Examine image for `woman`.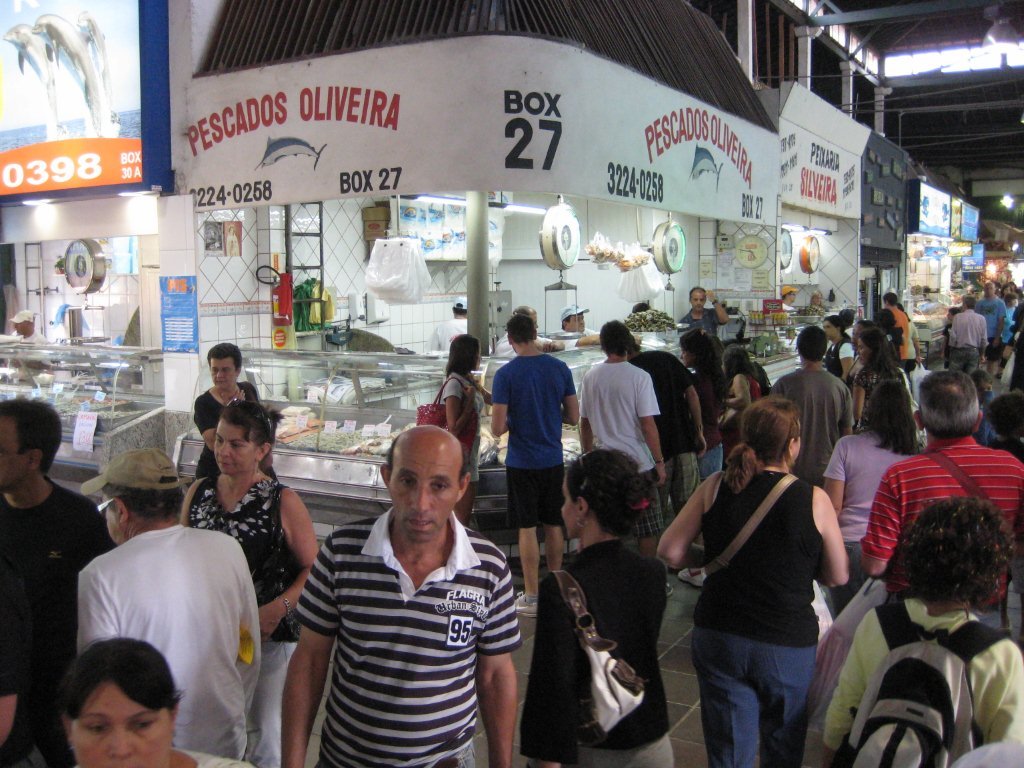
Examination result: [439,330,494,534].
